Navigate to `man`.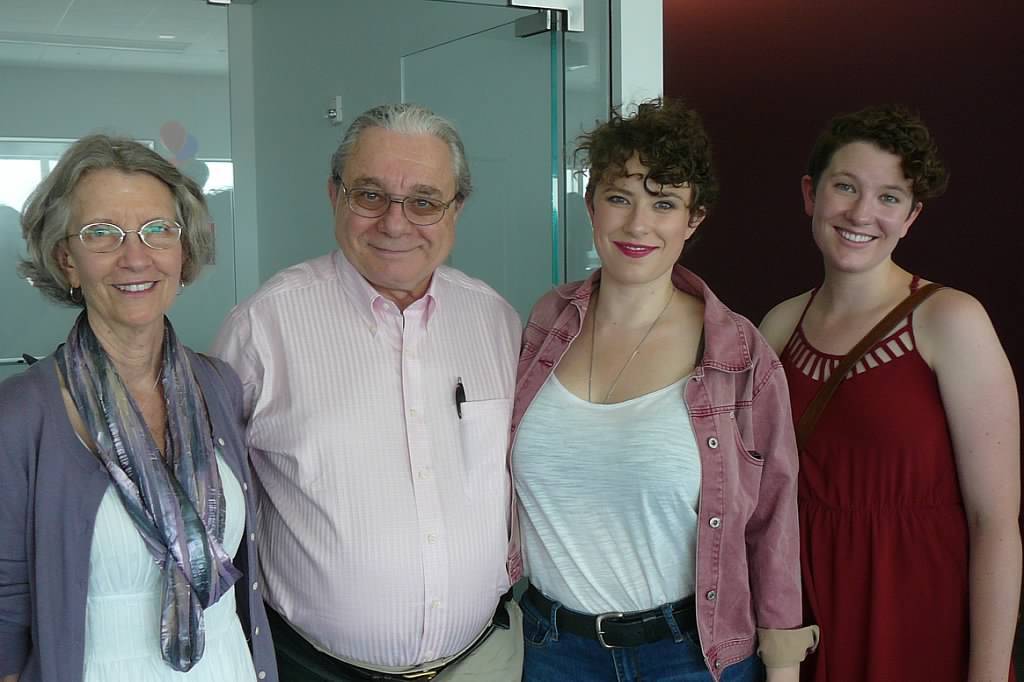
Navigation target: bbox(199, 93, 547, 667).
